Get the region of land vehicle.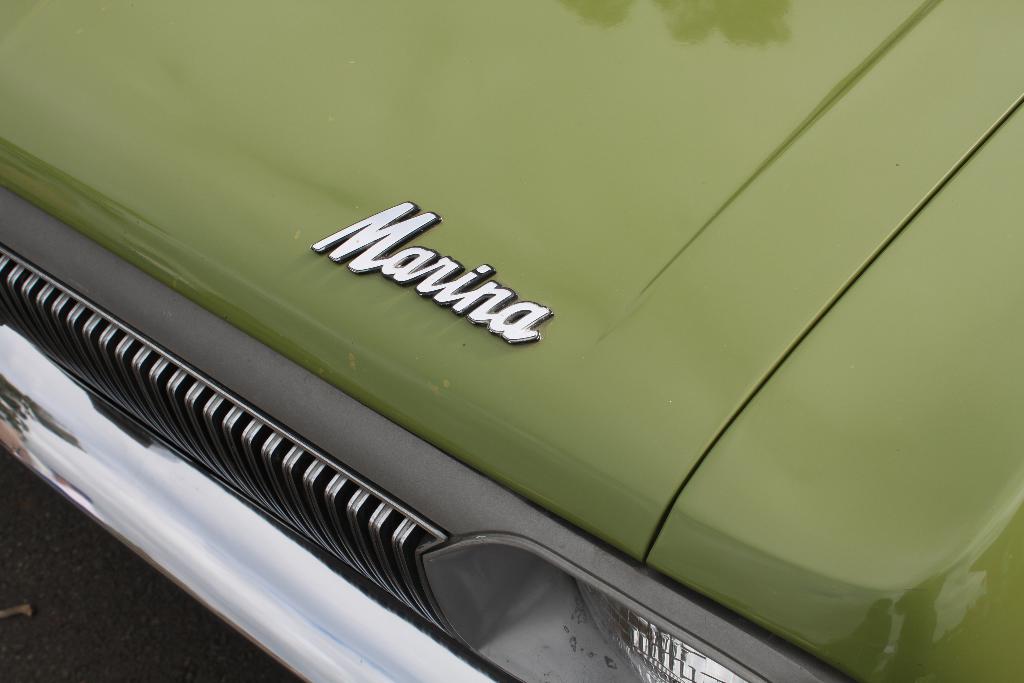
box=[0, 0, 1023, 682].
